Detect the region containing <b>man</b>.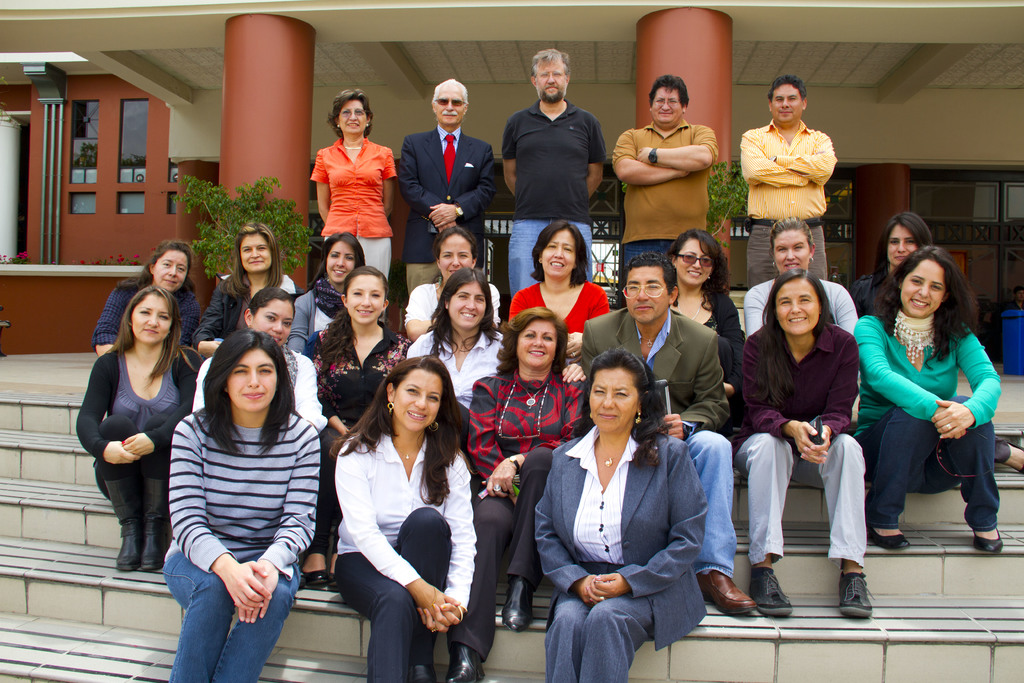
<bbox>501, 47, 606, 300</bbox>.
